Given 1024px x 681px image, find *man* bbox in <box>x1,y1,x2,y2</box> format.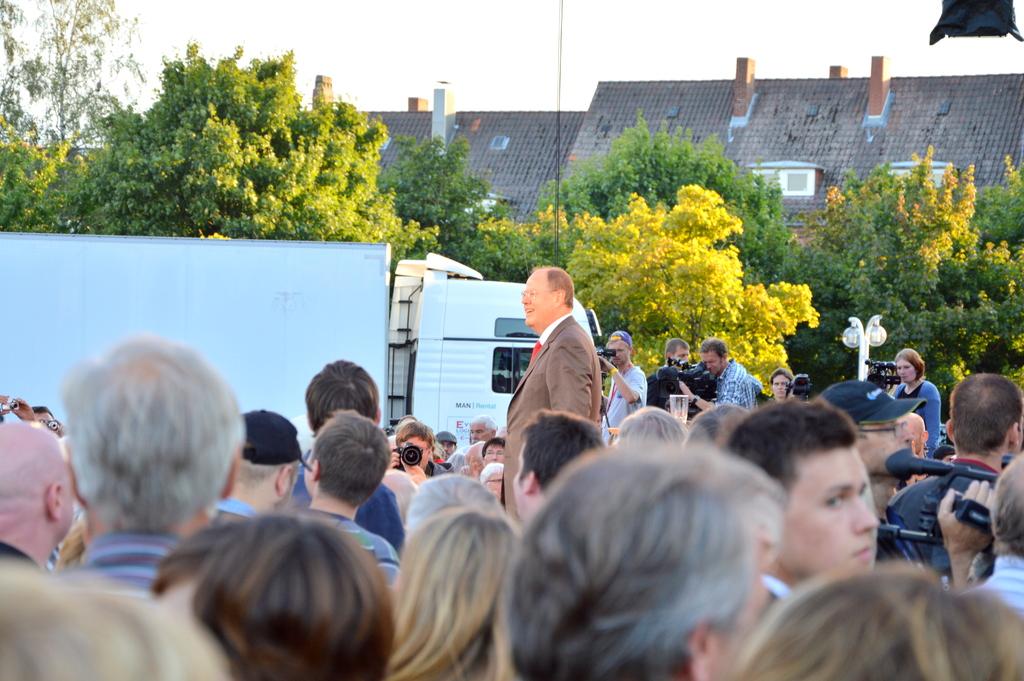
<box>682,339,754,409</box>.
